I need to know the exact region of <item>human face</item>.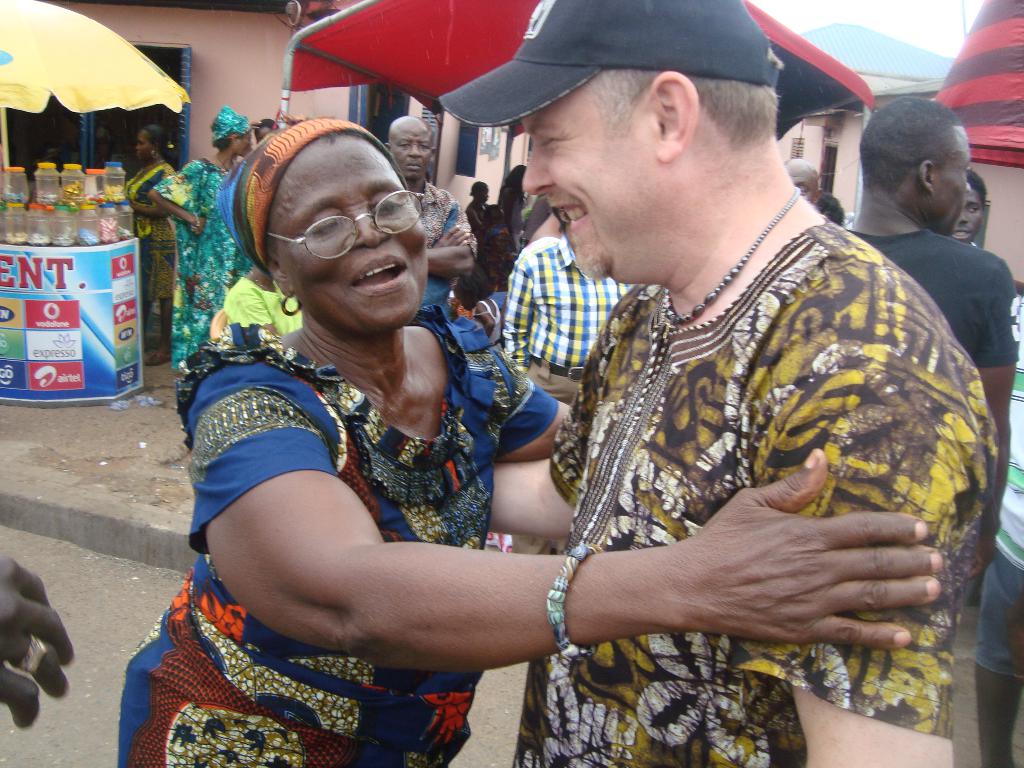
Region: bbox=[392, 115, 428, 181].
